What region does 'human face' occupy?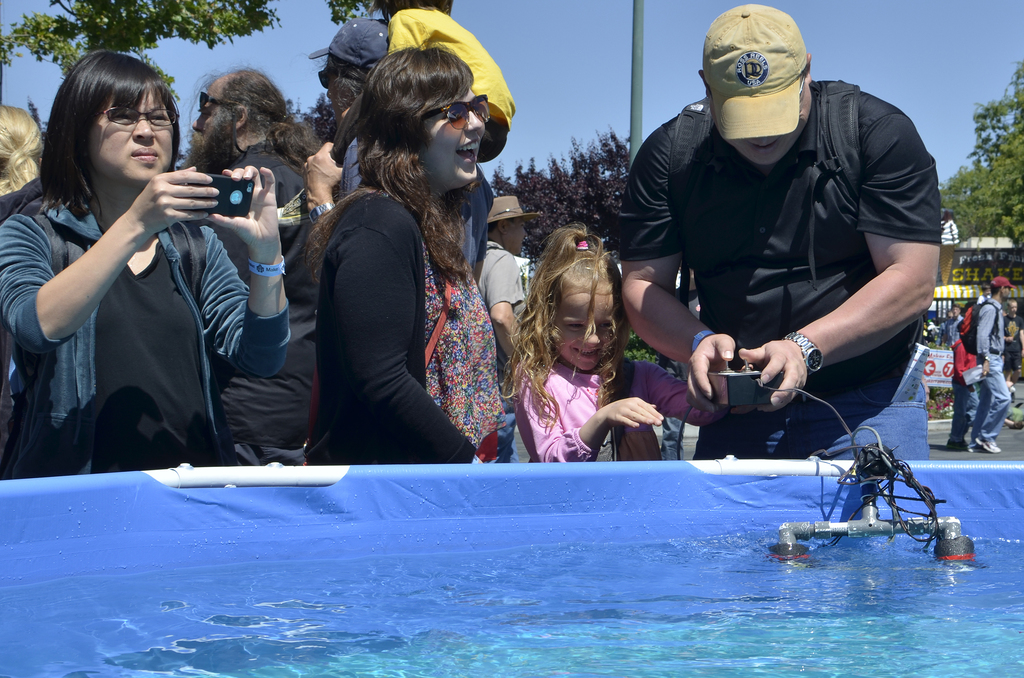
(left=540, top=284, right=621, bottom=375).
